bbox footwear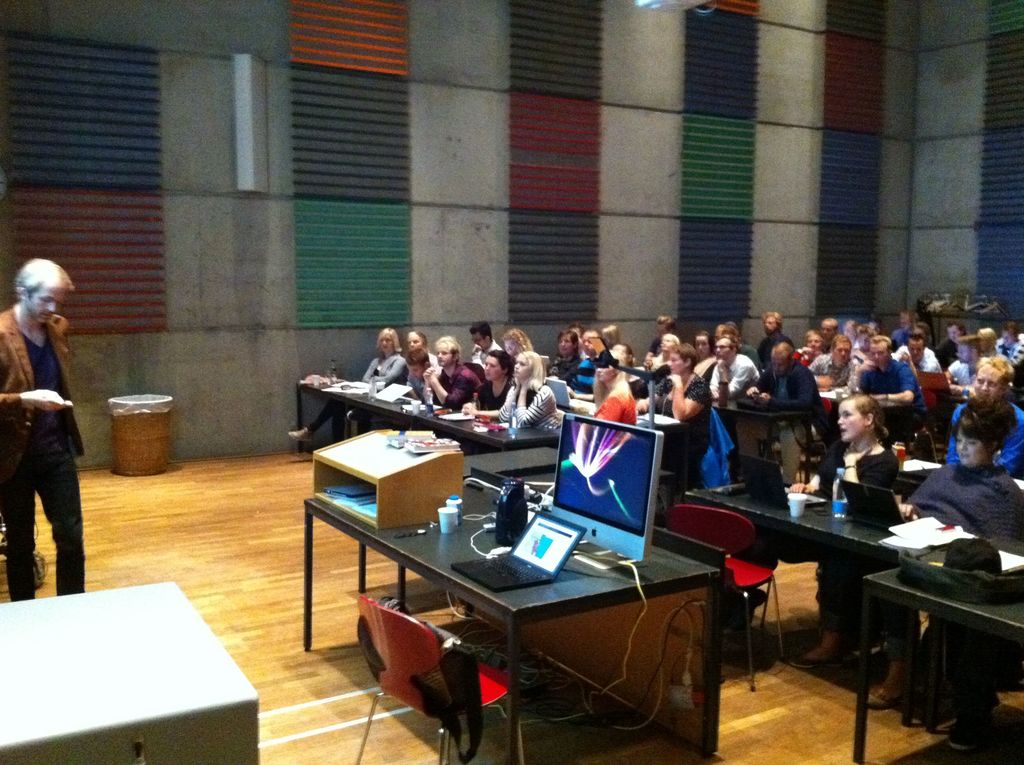
bbox(867, 661, 922, 711)
